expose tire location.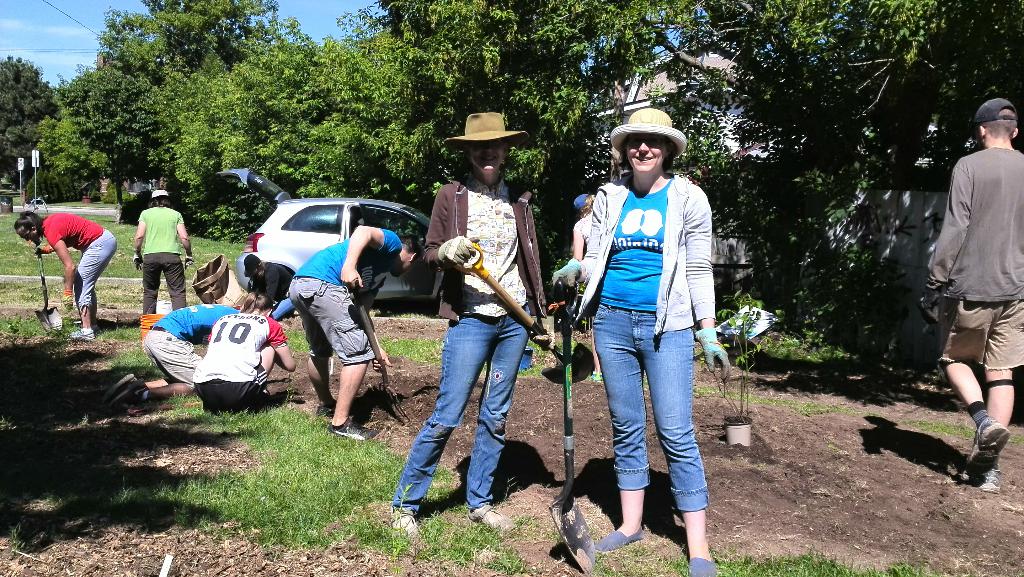
Exposed at BBox(42, 199, 50, 218).
